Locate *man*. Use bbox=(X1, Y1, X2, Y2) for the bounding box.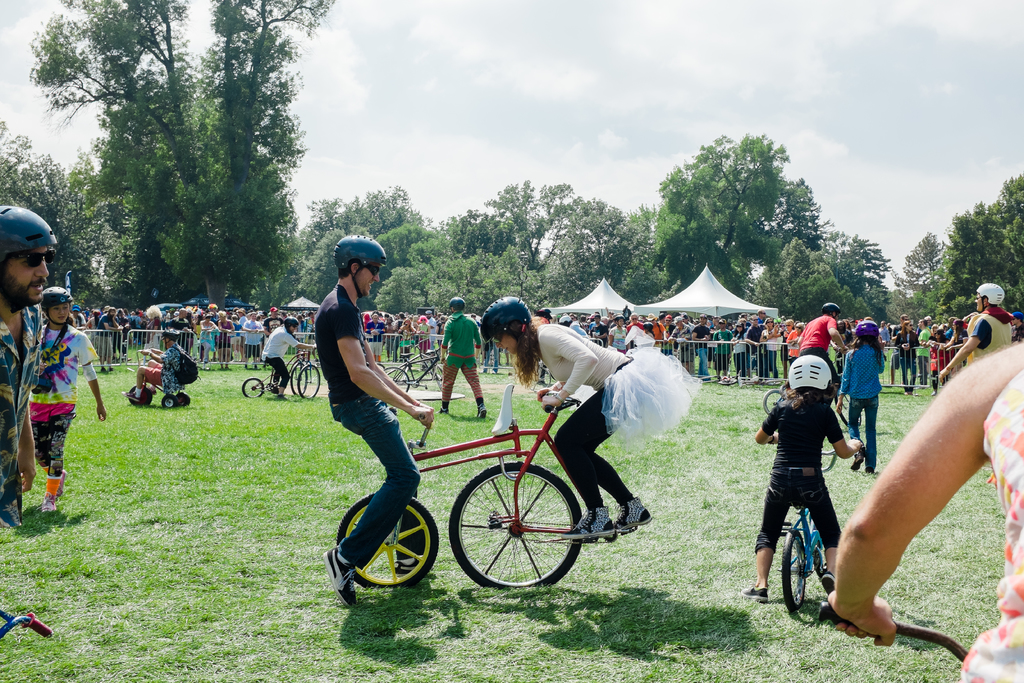
bbox=(798, 306, 854, 377).
